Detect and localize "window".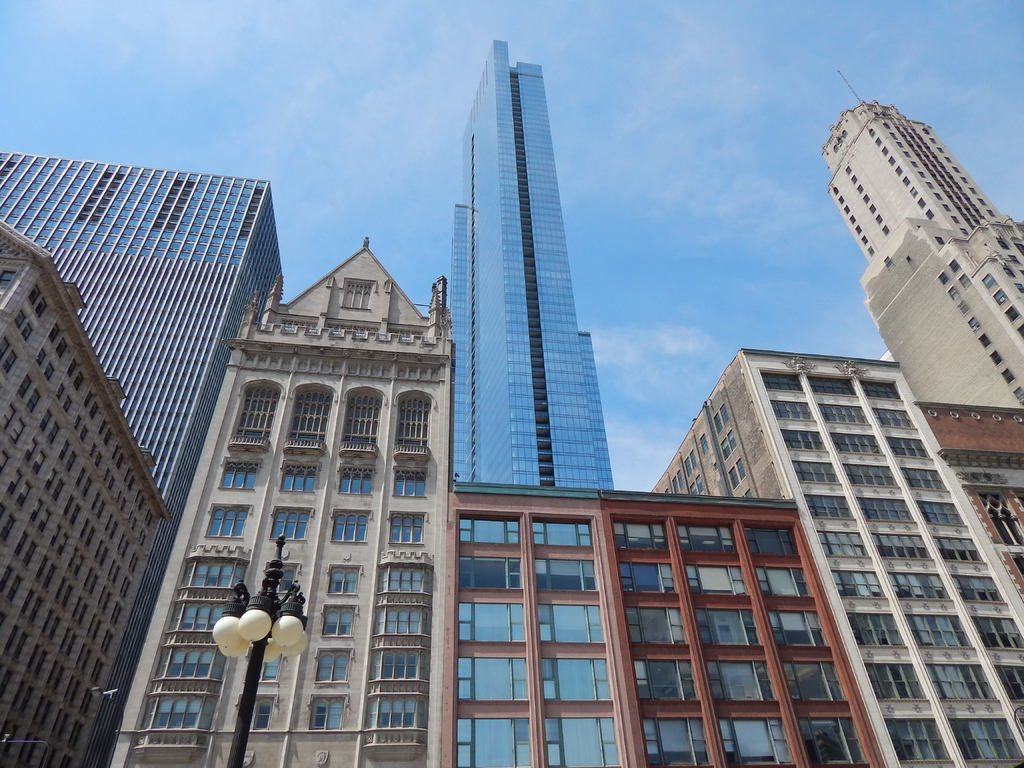
Localized at bbox=(760, 559, 823, 602).
